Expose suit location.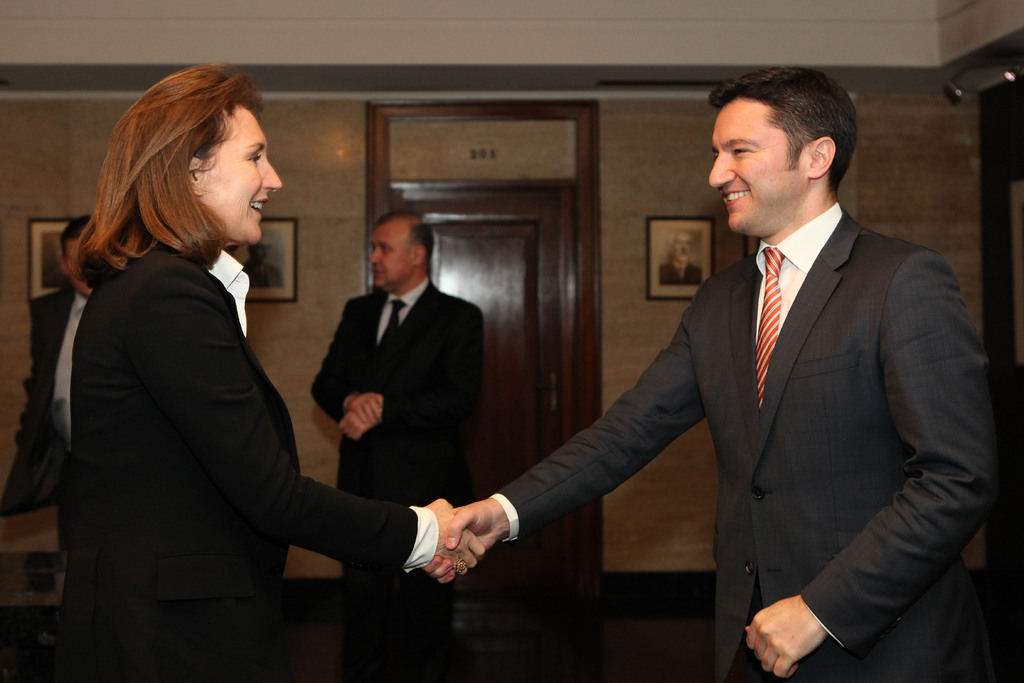
Exposed at <region>55, 238, 435, 682</region>.
